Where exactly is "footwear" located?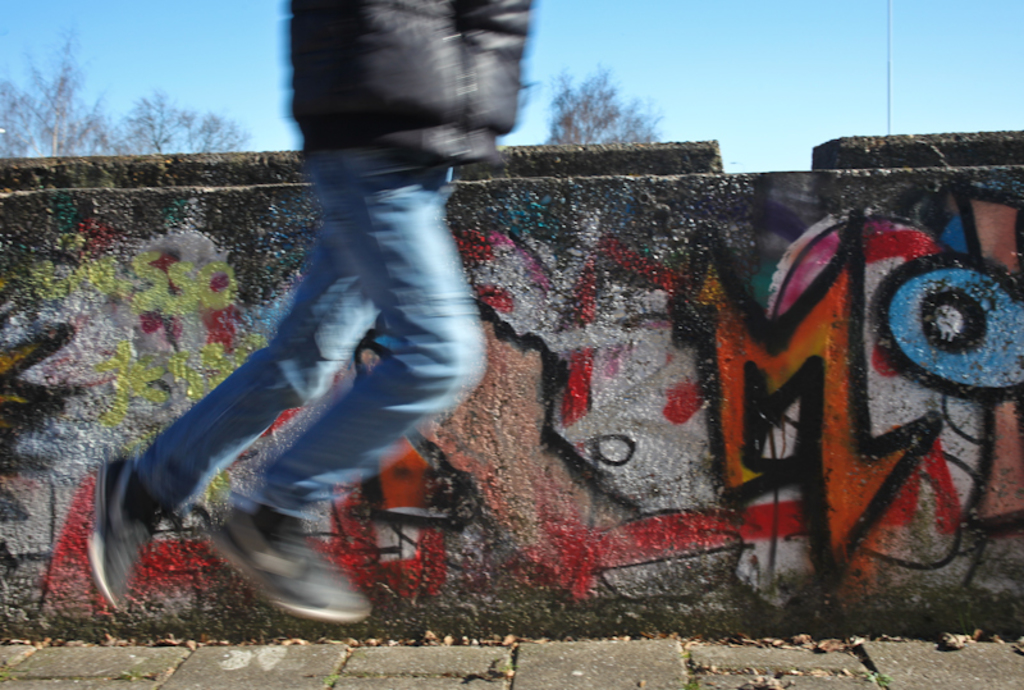
Its bounding box is (205, 513, 371, 613).
